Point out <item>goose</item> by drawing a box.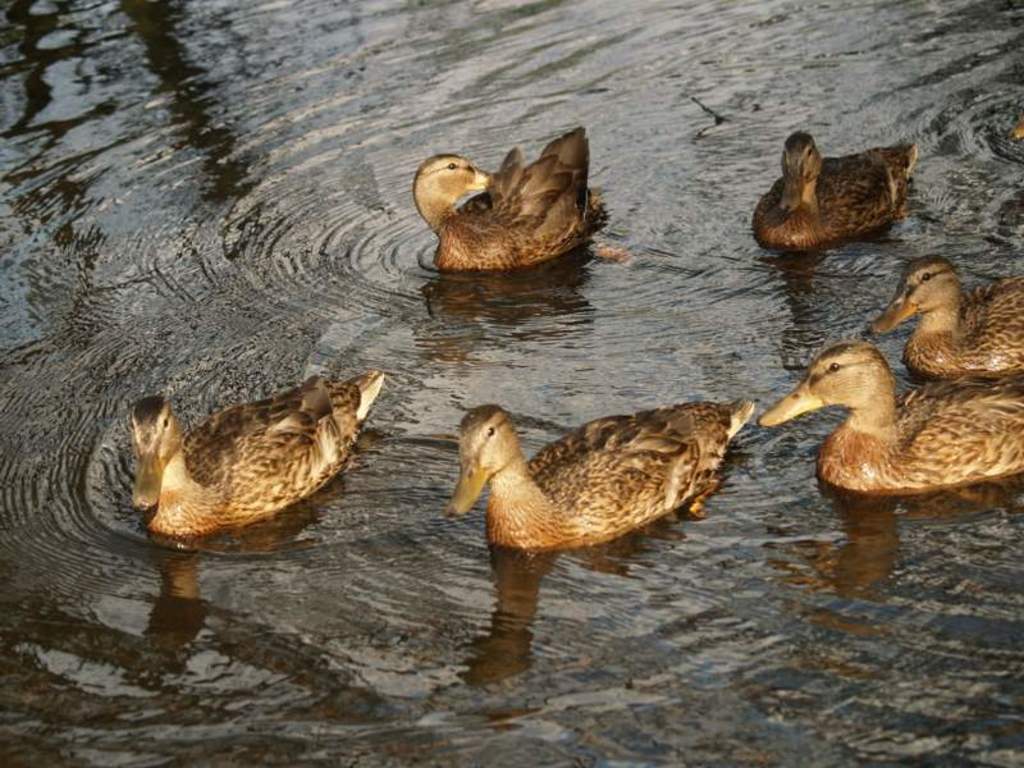
left=755, top=335, right=1023, bottom=495.
